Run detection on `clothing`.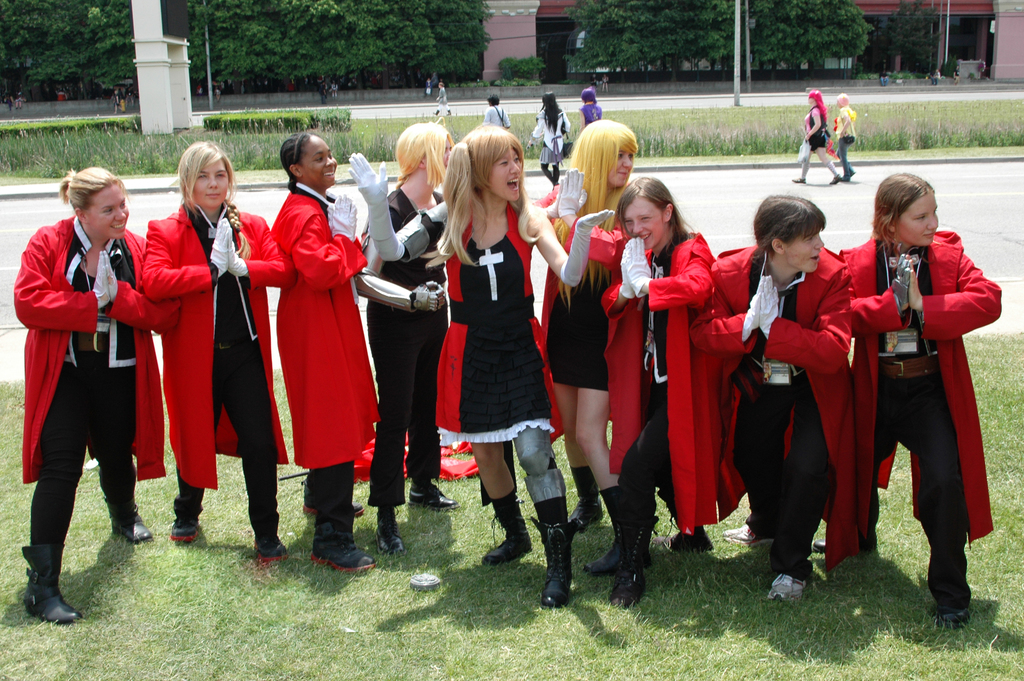
Result: (x1=530, y1=104, x2=573, y2=180).
